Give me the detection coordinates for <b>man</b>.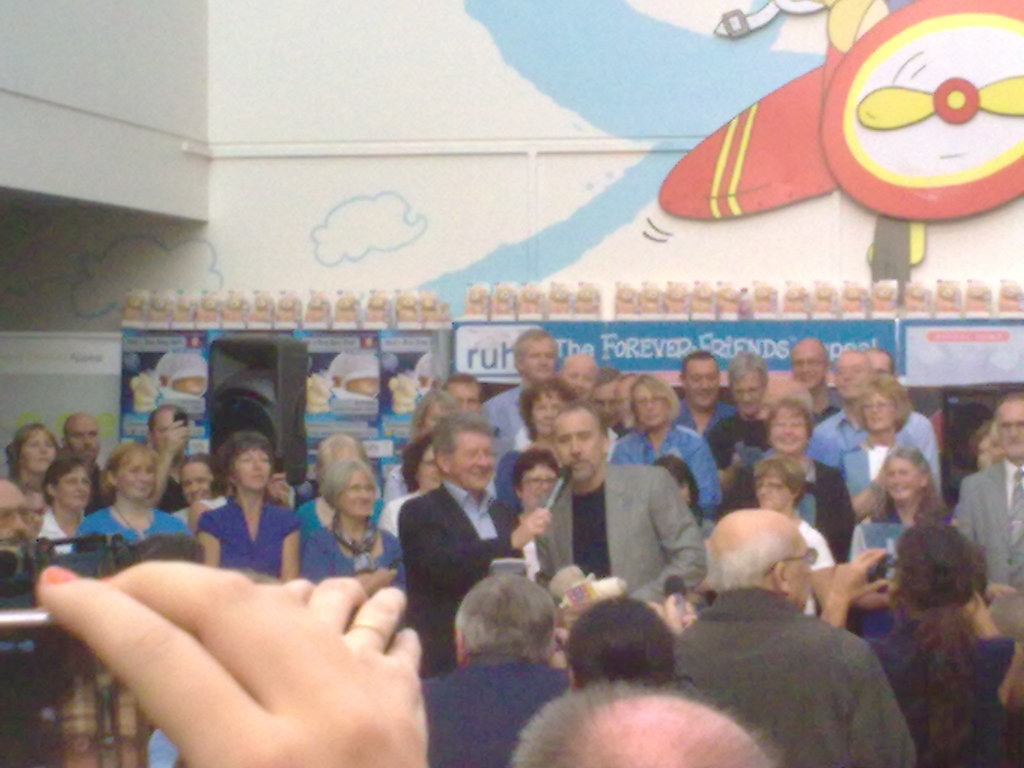
l=789, t=340, r=842, b=431.
